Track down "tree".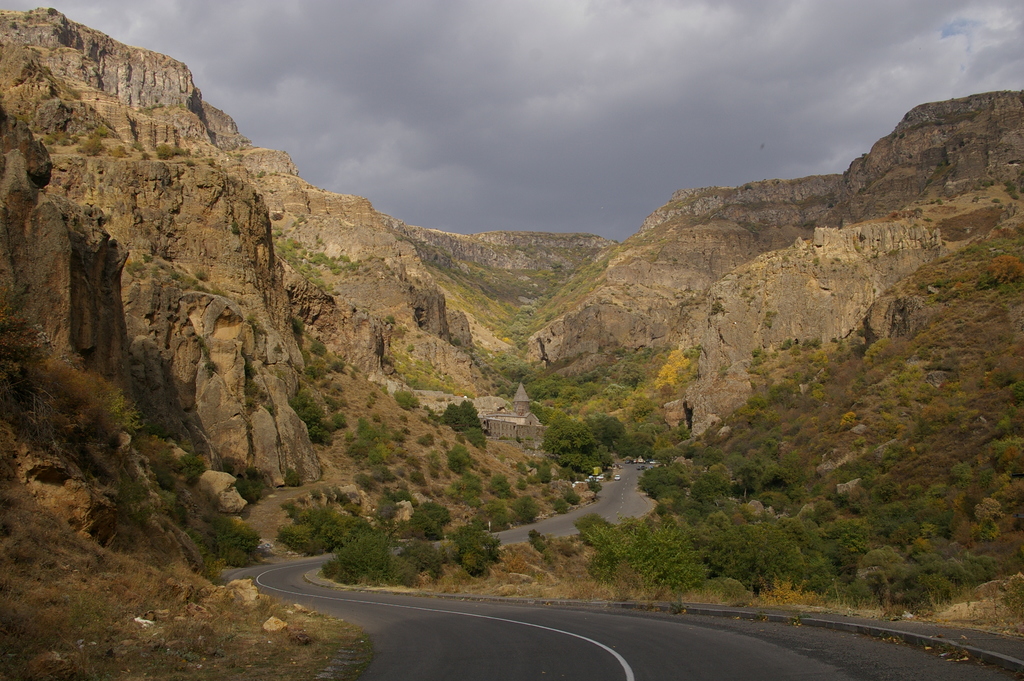
Tracked to region(332, 530, 408, 586).
